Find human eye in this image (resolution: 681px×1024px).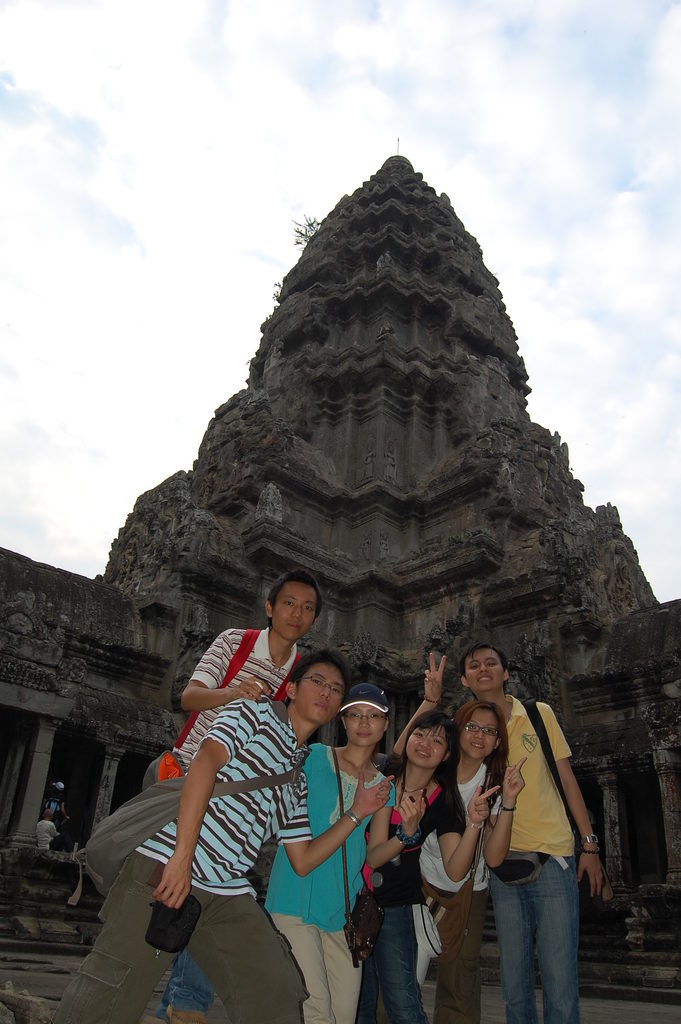
484 660 498 669.
